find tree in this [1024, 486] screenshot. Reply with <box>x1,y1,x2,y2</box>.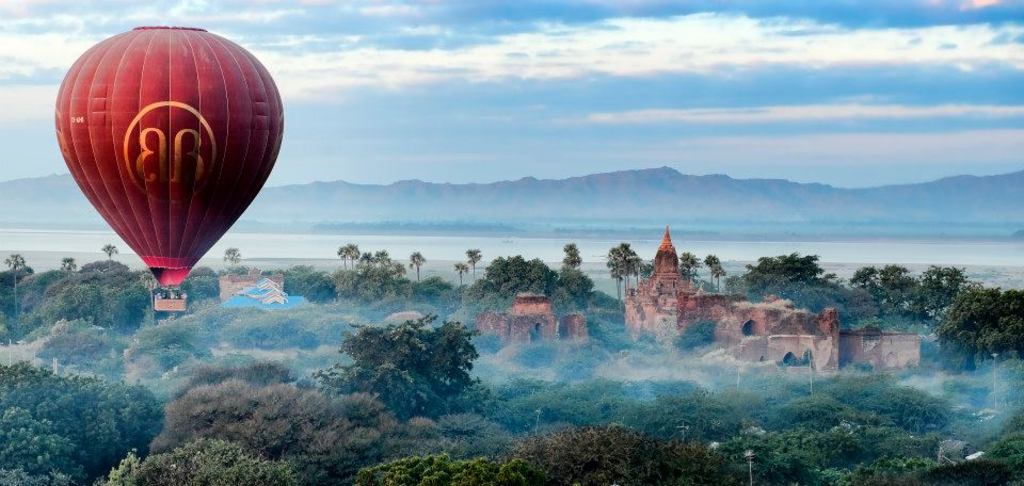
<box>607,240,644,302</box>.
